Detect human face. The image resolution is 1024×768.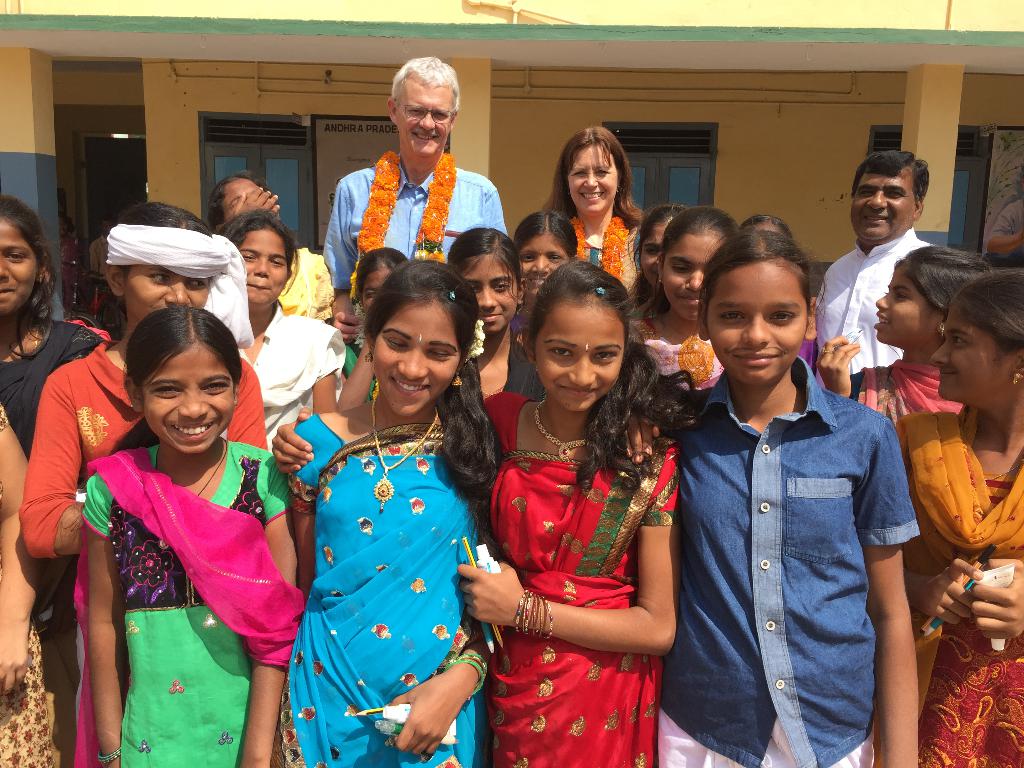
518:236:567:300.
